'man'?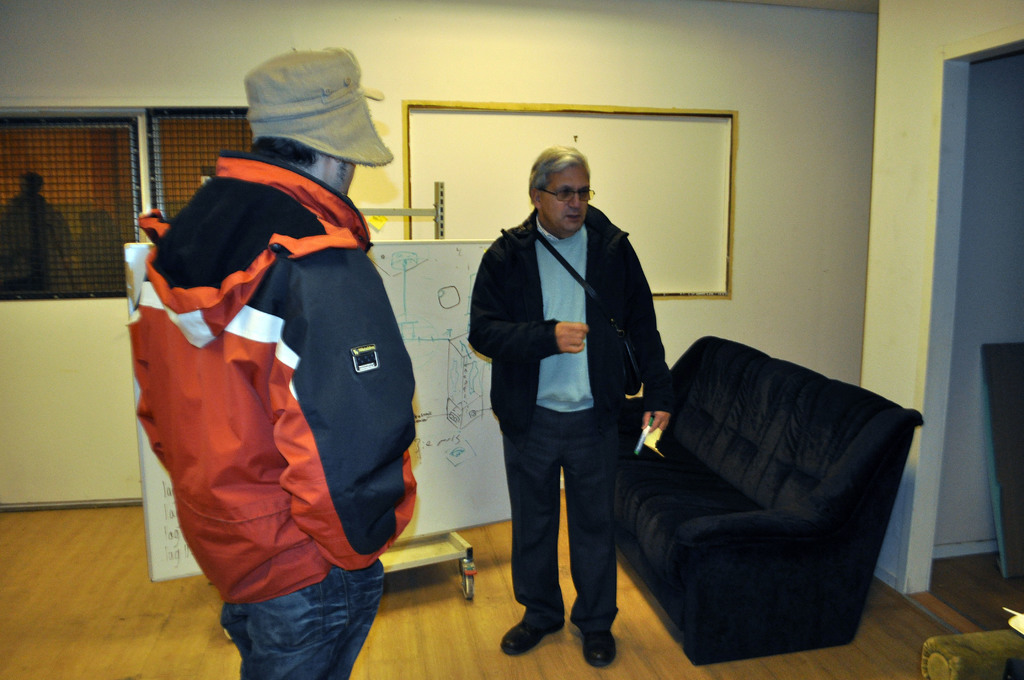
left=465, top=147, right=669, bottom=674
